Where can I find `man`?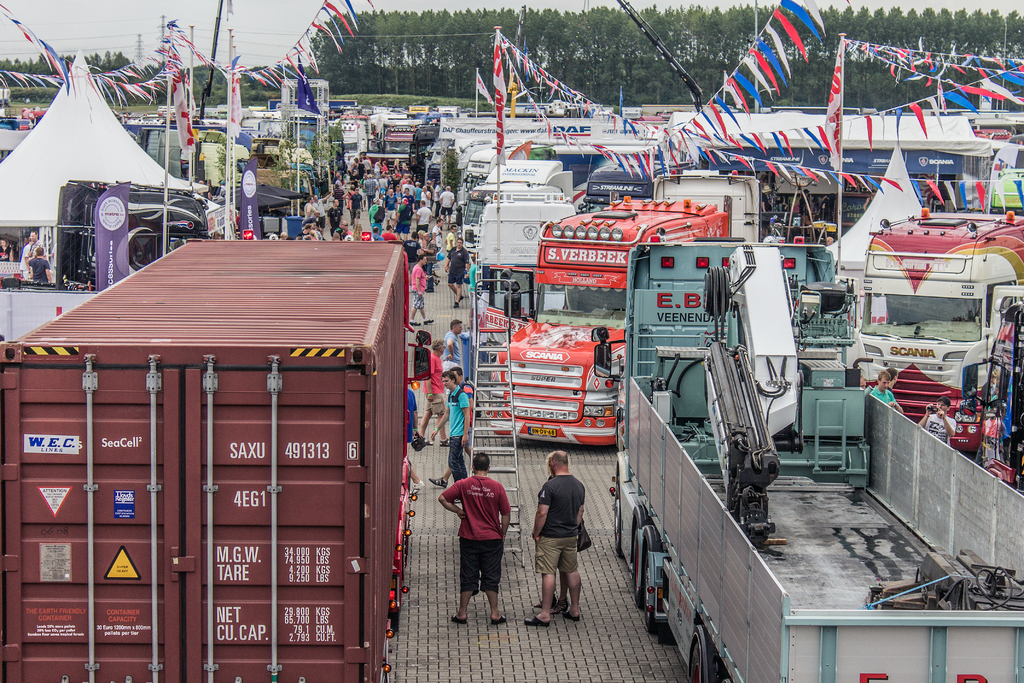
You can find it at bbox(430, 368, 475, 503).
